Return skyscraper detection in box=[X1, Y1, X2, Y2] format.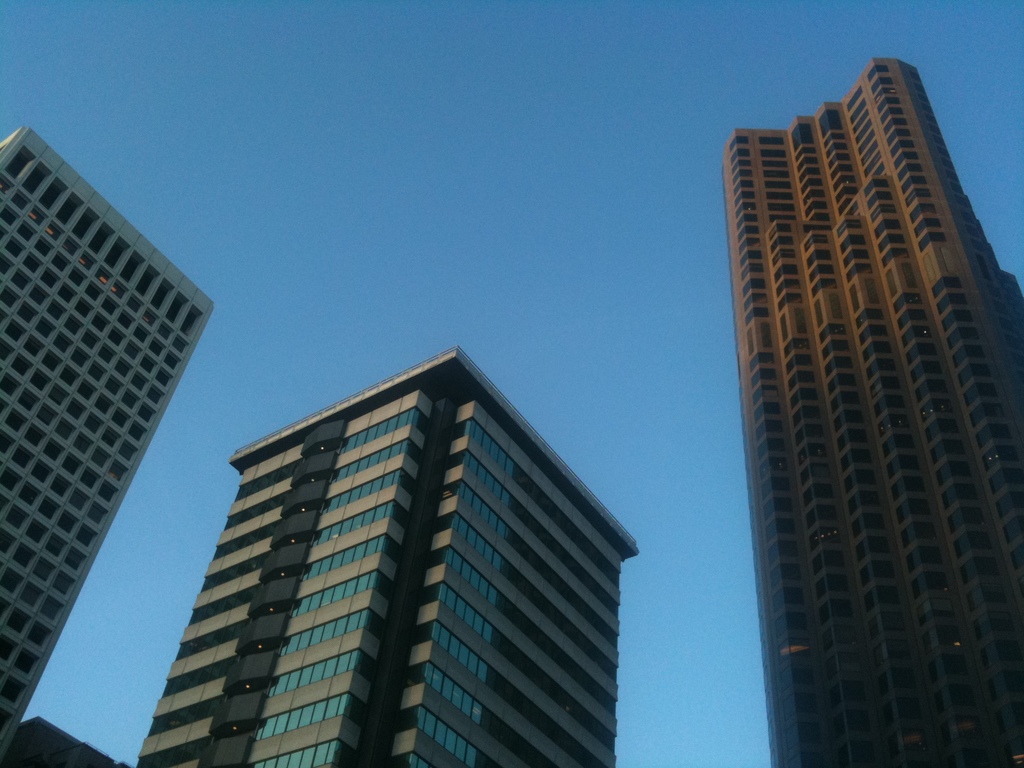
box=[127, 353, 641, 767].
